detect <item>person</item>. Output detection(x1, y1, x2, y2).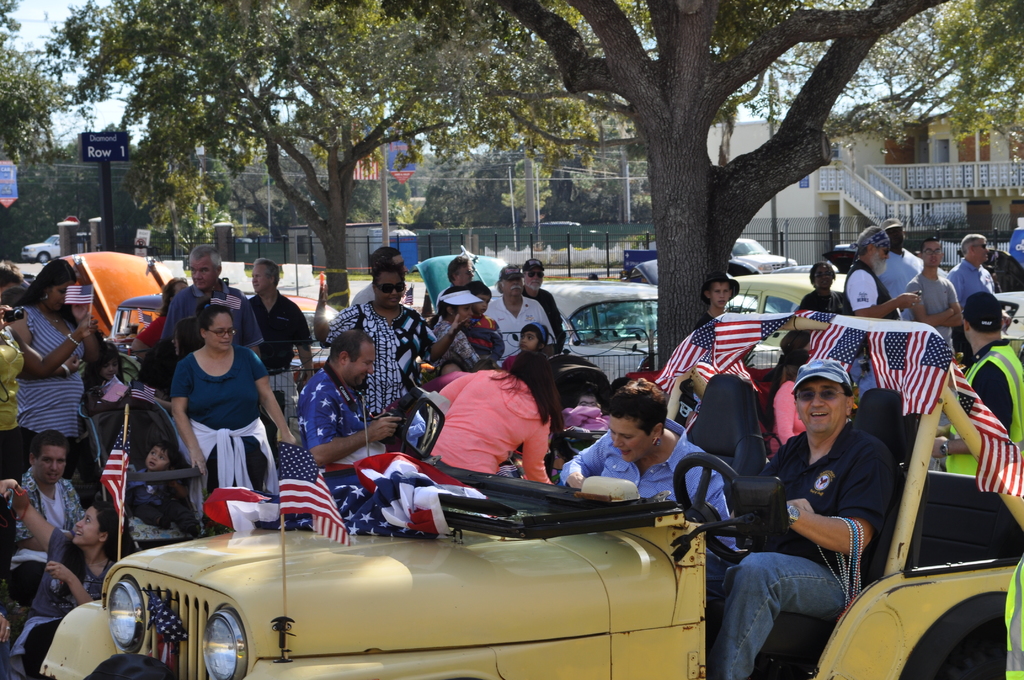
detection(801, 263, 843, 315).
